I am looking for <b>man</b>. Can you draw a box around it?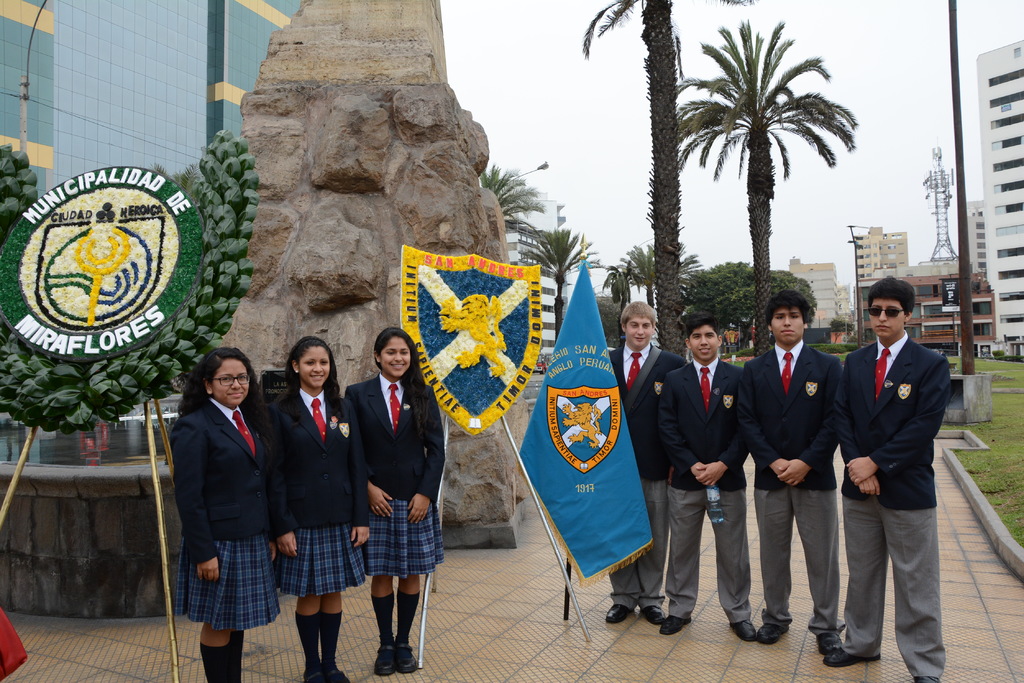
Sure, the bounding box is [604,301,684,623].
